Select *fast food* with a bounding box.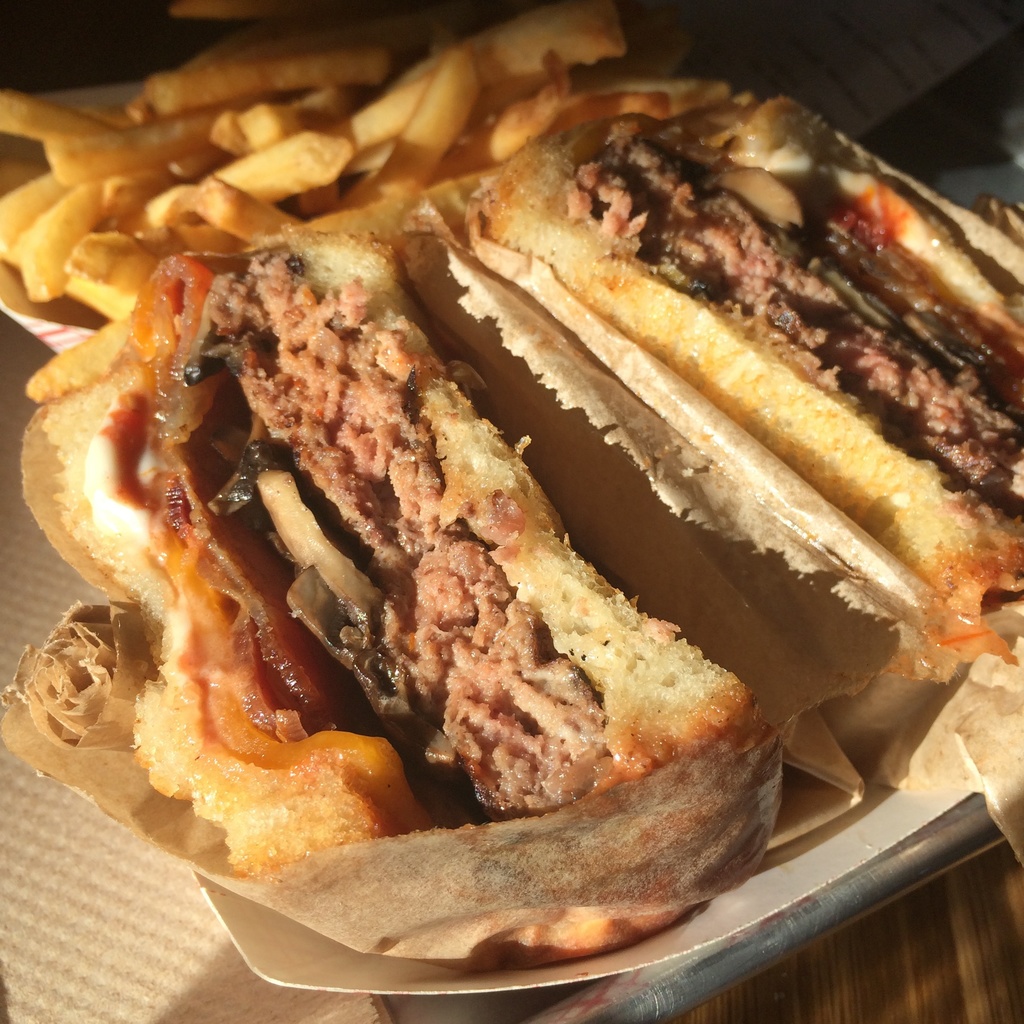
x1=11 y1=221 x2=795 y2=975.
